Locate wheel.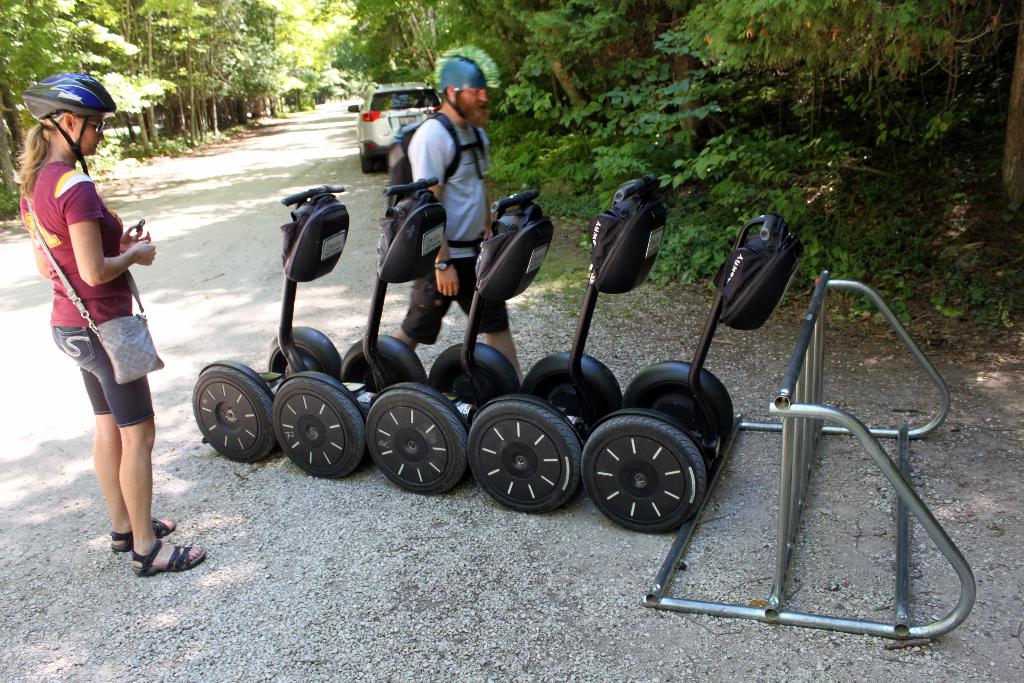
Bounding box: Rect(525, 352, 607, 424).
